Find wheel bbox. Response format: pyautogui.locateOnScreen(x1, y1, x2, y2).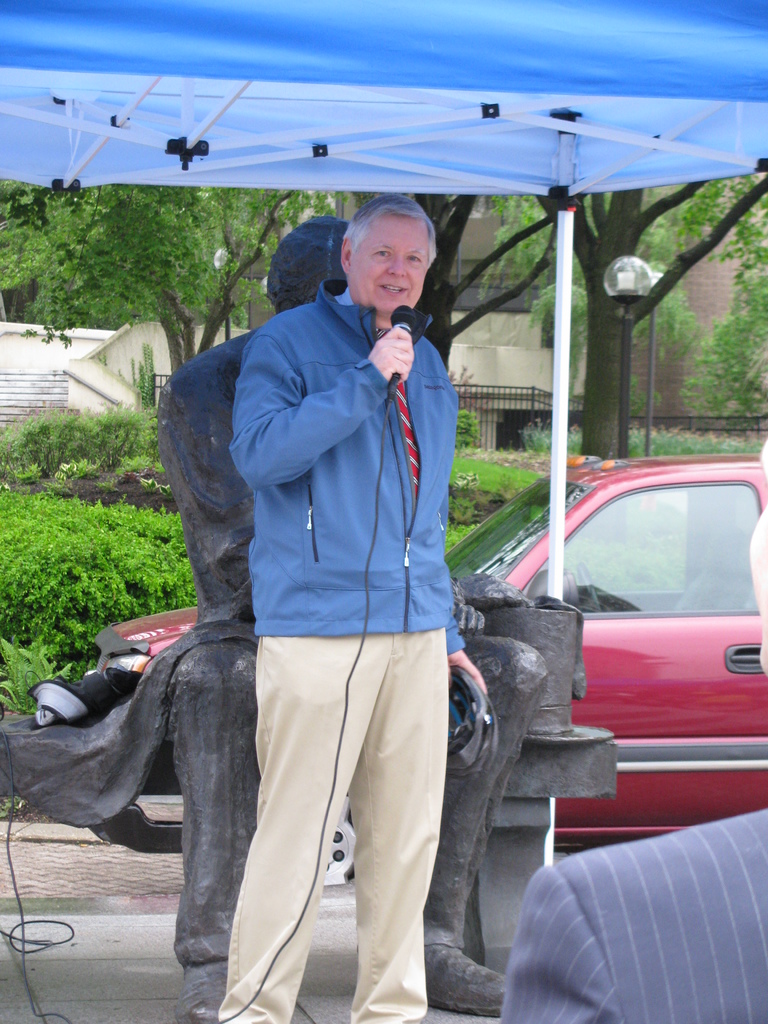
pyautogui.locateOnScreen(578, 559, 602, 612).
